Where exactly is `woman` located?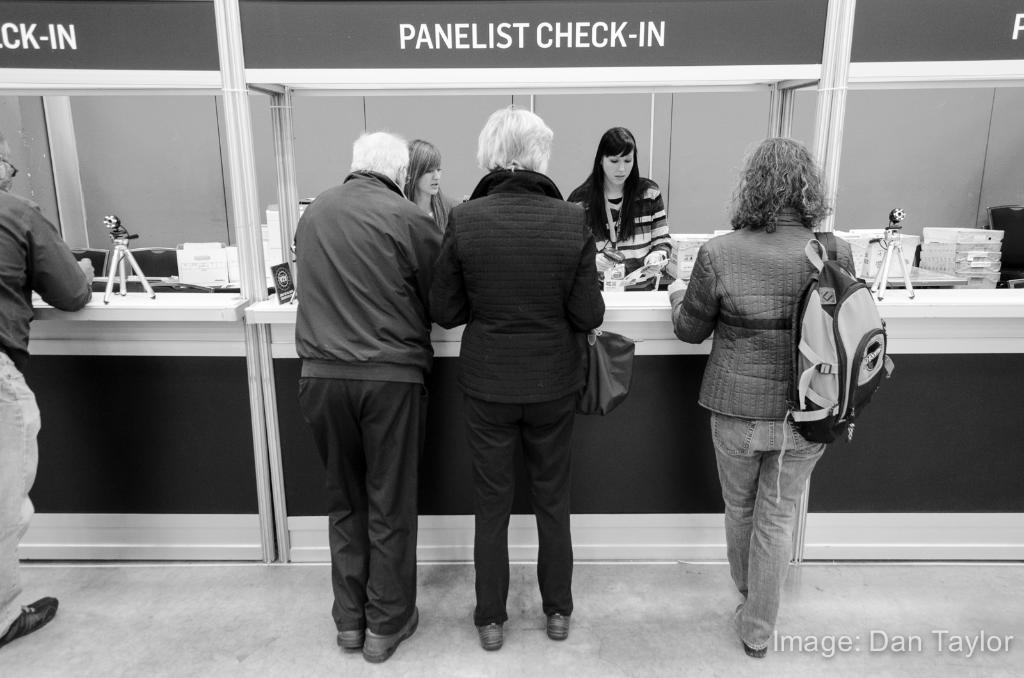
Its bounding box is box(668, 134, 858, 659).
